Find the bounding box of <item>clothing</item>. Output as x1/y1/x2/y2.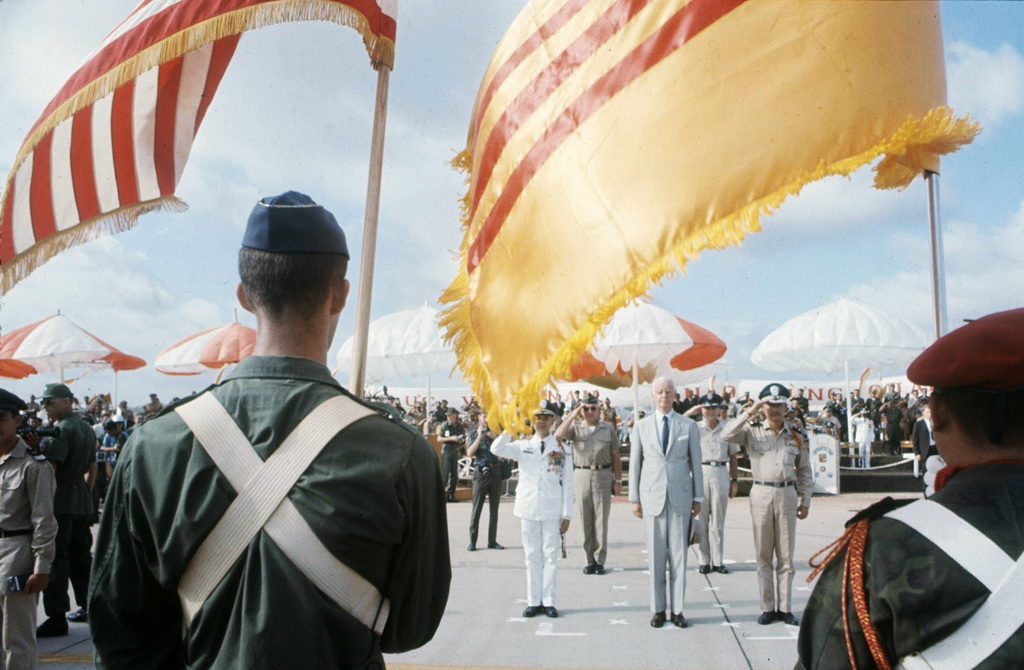
913/420/946/458.
